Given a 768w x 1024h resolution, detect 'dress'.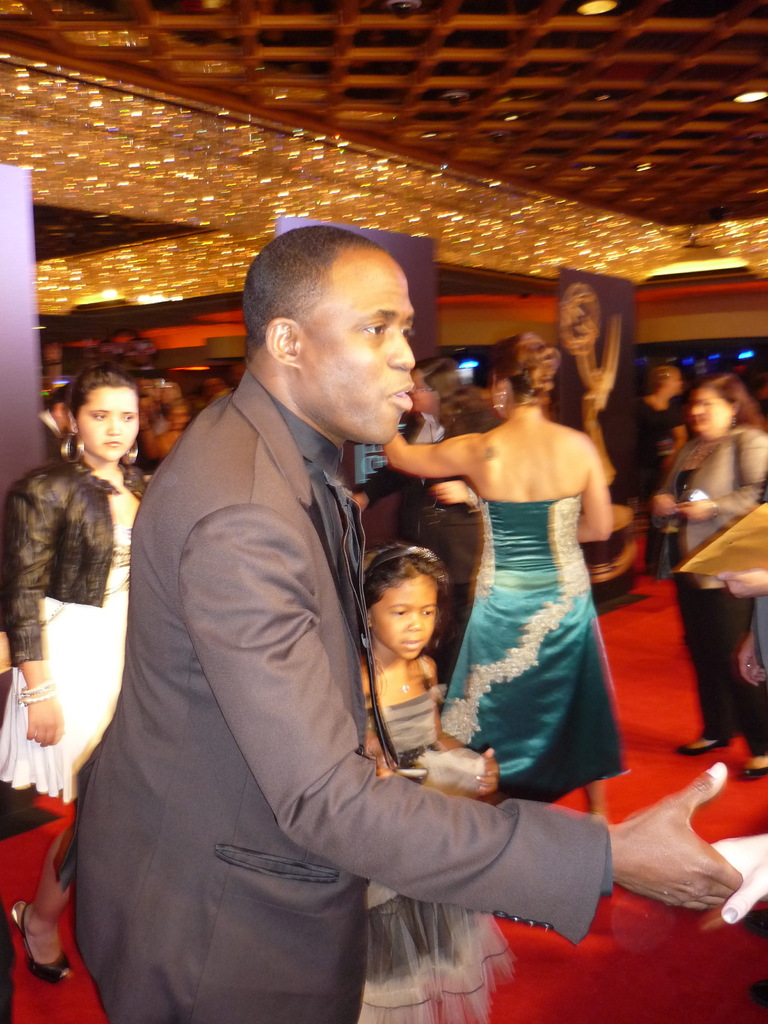
rect(0, 522, 133, 804).
